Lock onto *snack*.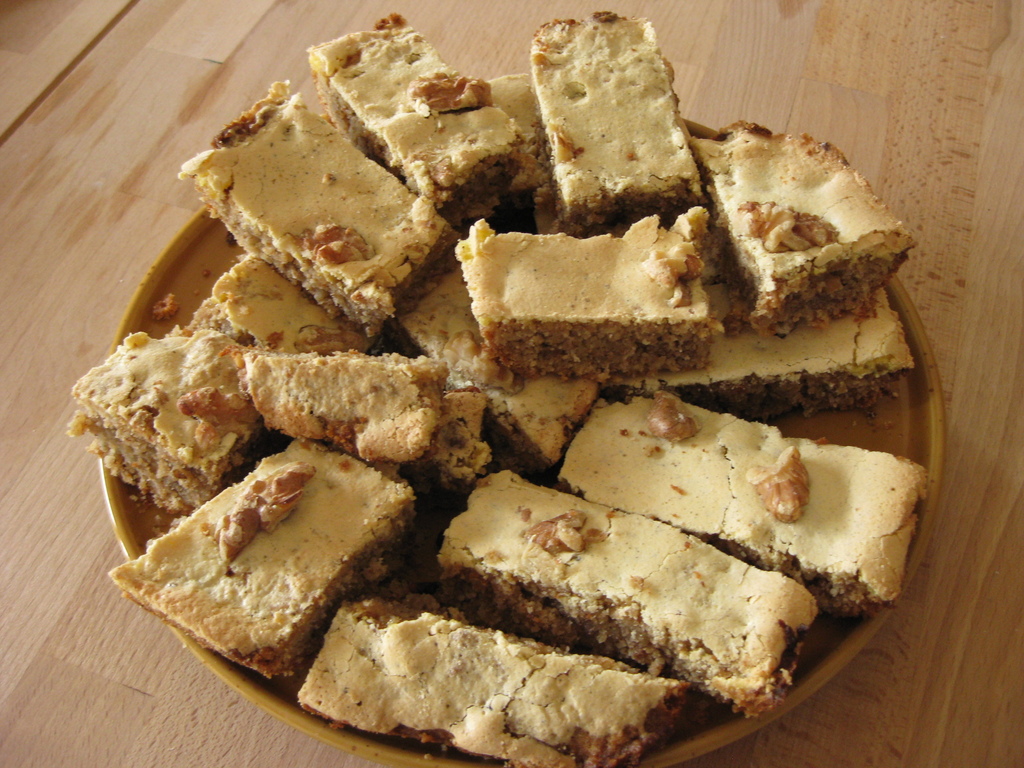
Locked: 223,328,448,483.
